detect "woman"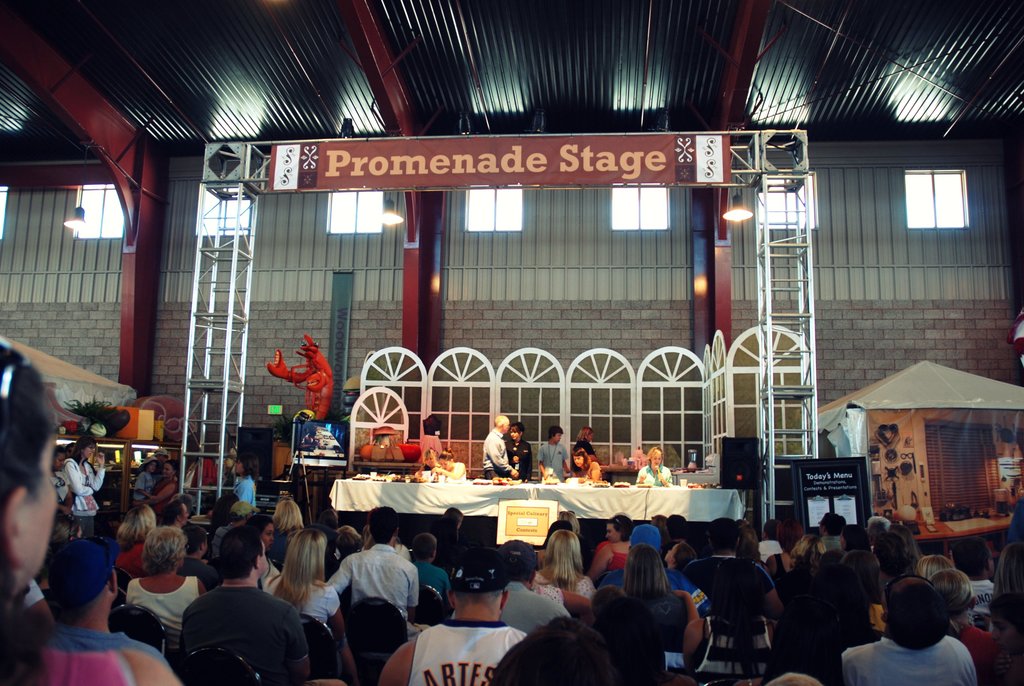
l=765, t=594, r=842, b=685
